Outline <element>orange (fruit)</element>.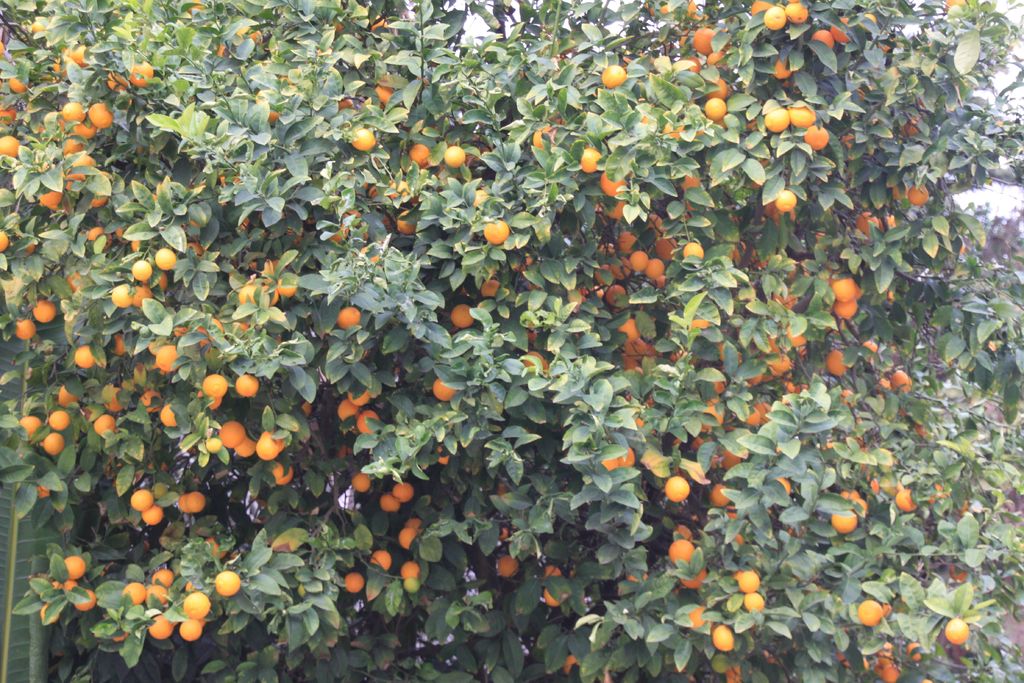
Outline: {"x1": 13, "y1": 315, "x2": 32, "y2": 343}.
